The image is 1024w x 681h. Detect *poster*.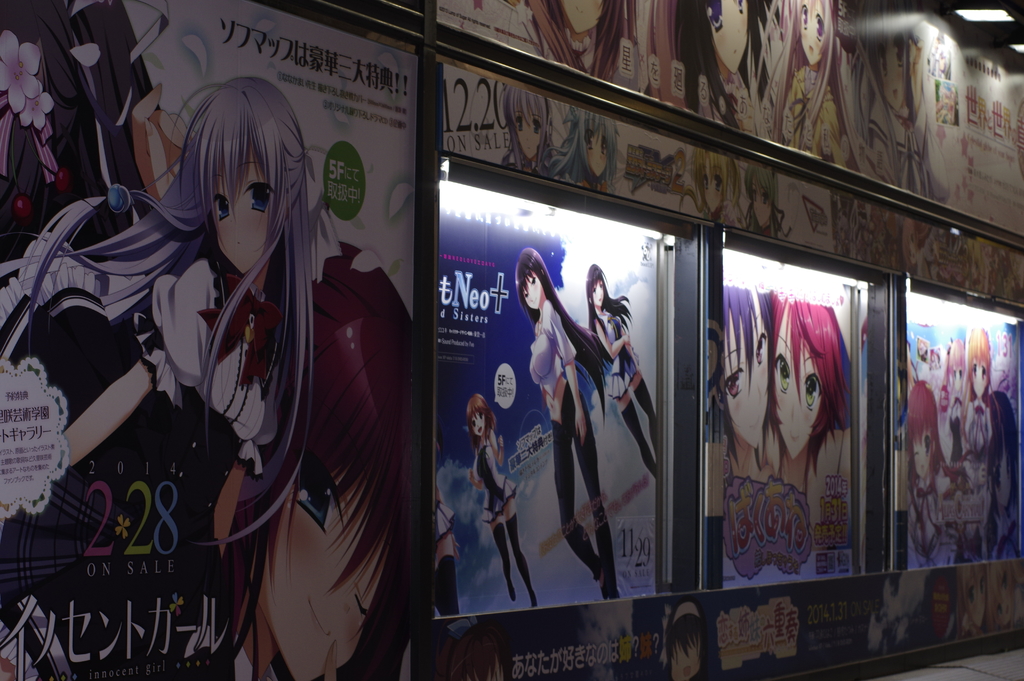
Detection: bbox(719, 243, 868, 585).
